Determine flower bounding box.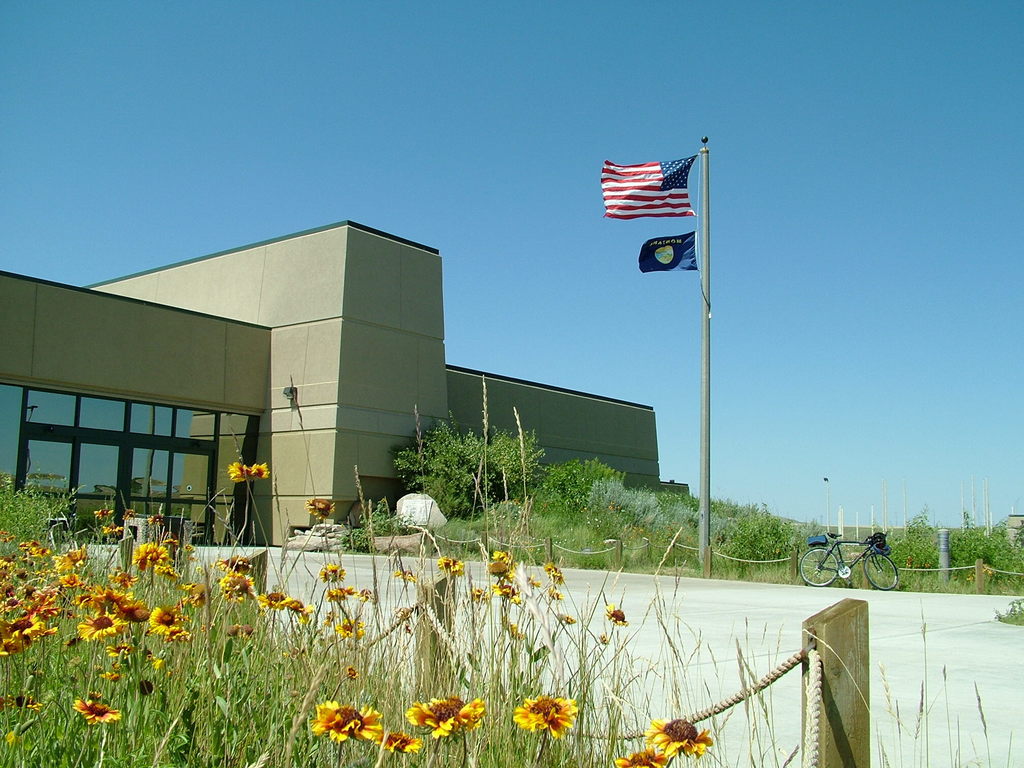
Determined: left=513, top=691, right=582, bottom=744.
